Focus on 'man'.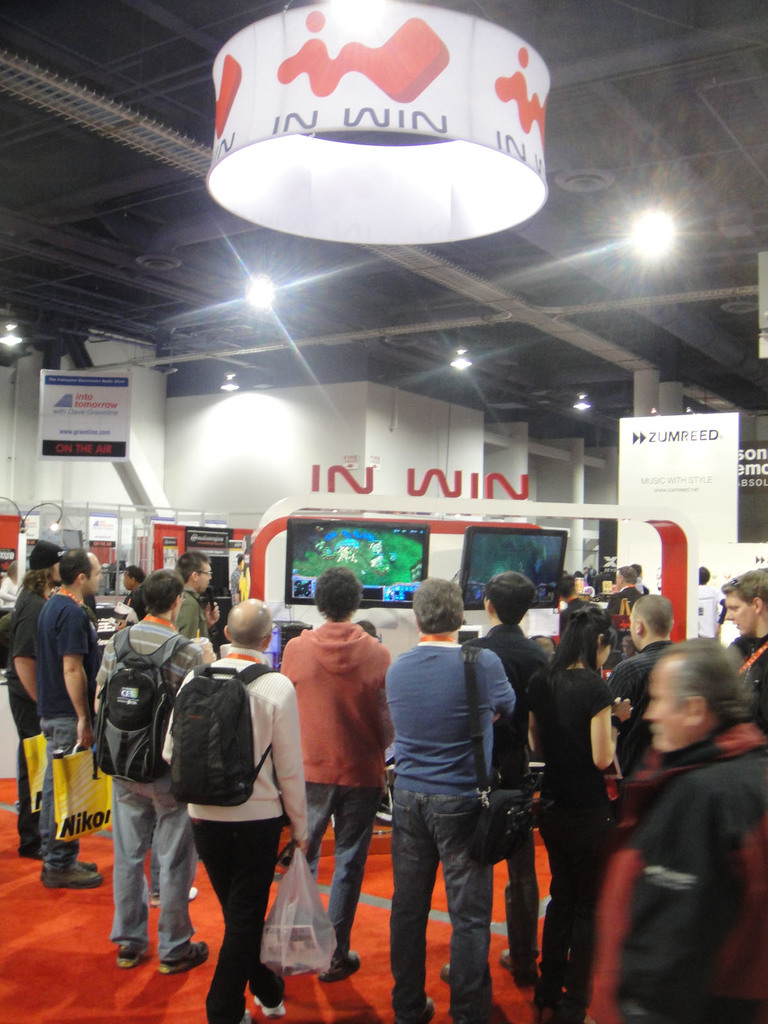
Focused at <bbox>90, 564, 211, 975</bbox>.
